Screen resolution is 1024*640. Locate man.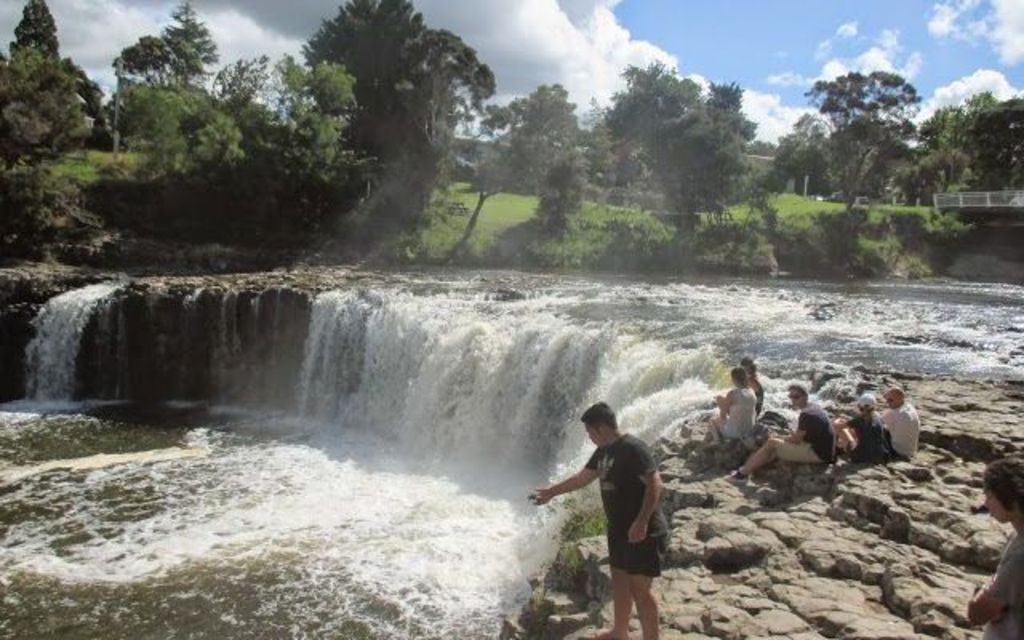
bbox(962, 458, 1022, 638).
